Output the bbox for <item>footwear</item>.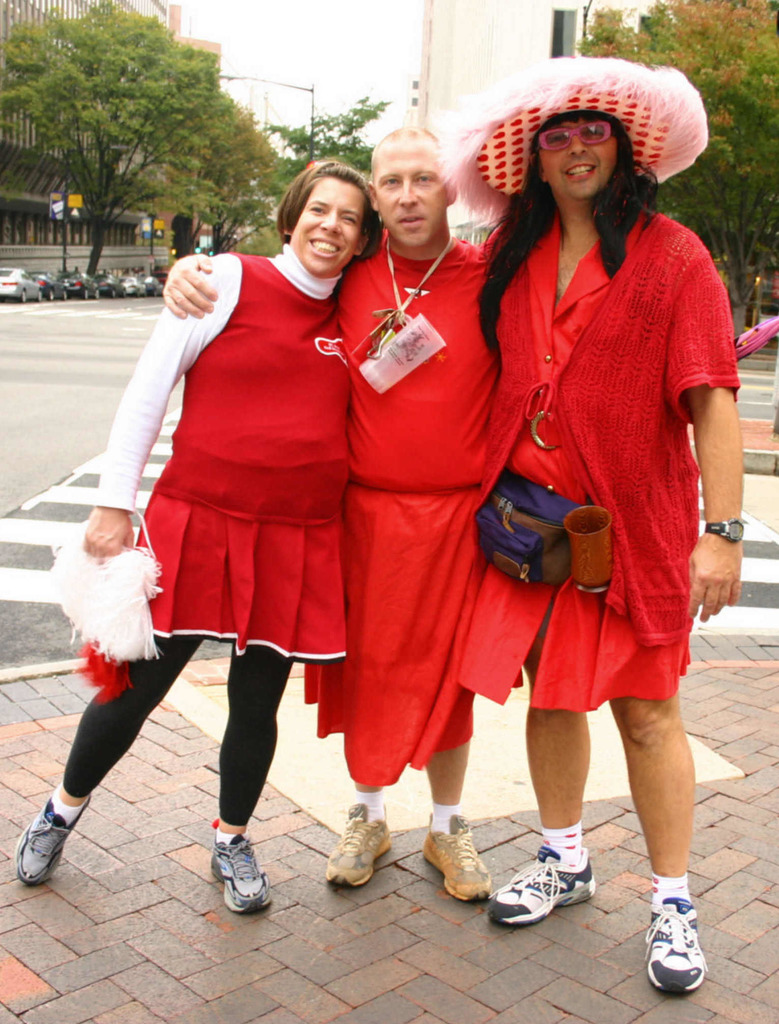
{"left": 422, "top": 814, "right": 490, "bottom": 907}.
